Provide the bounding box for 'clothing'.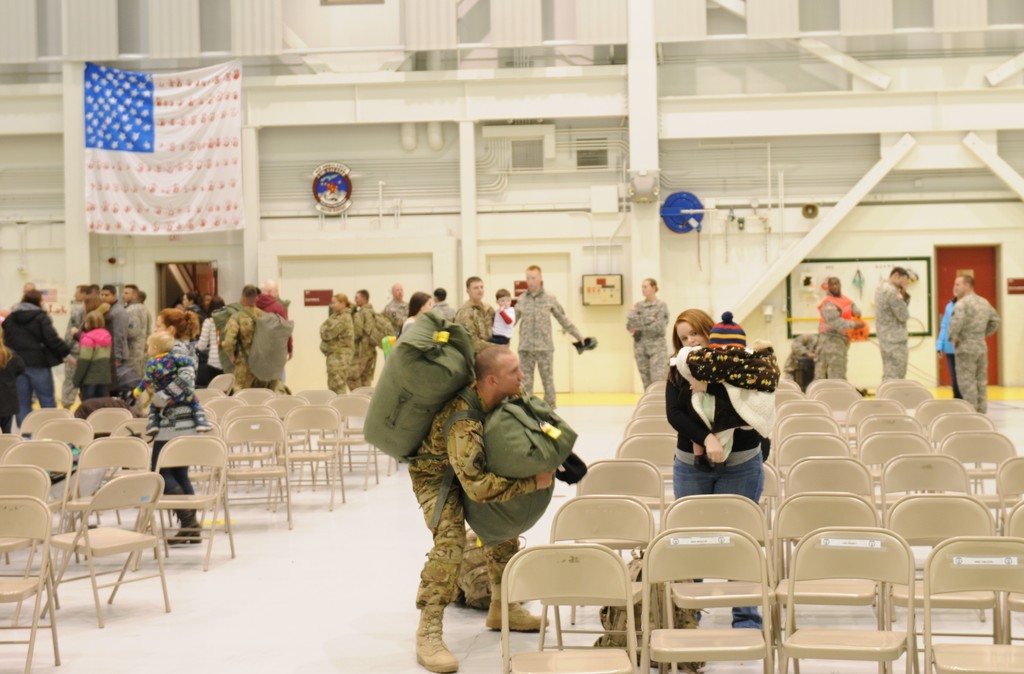
pyautogui.locateOnScreen(487, 303, 521, 350).
